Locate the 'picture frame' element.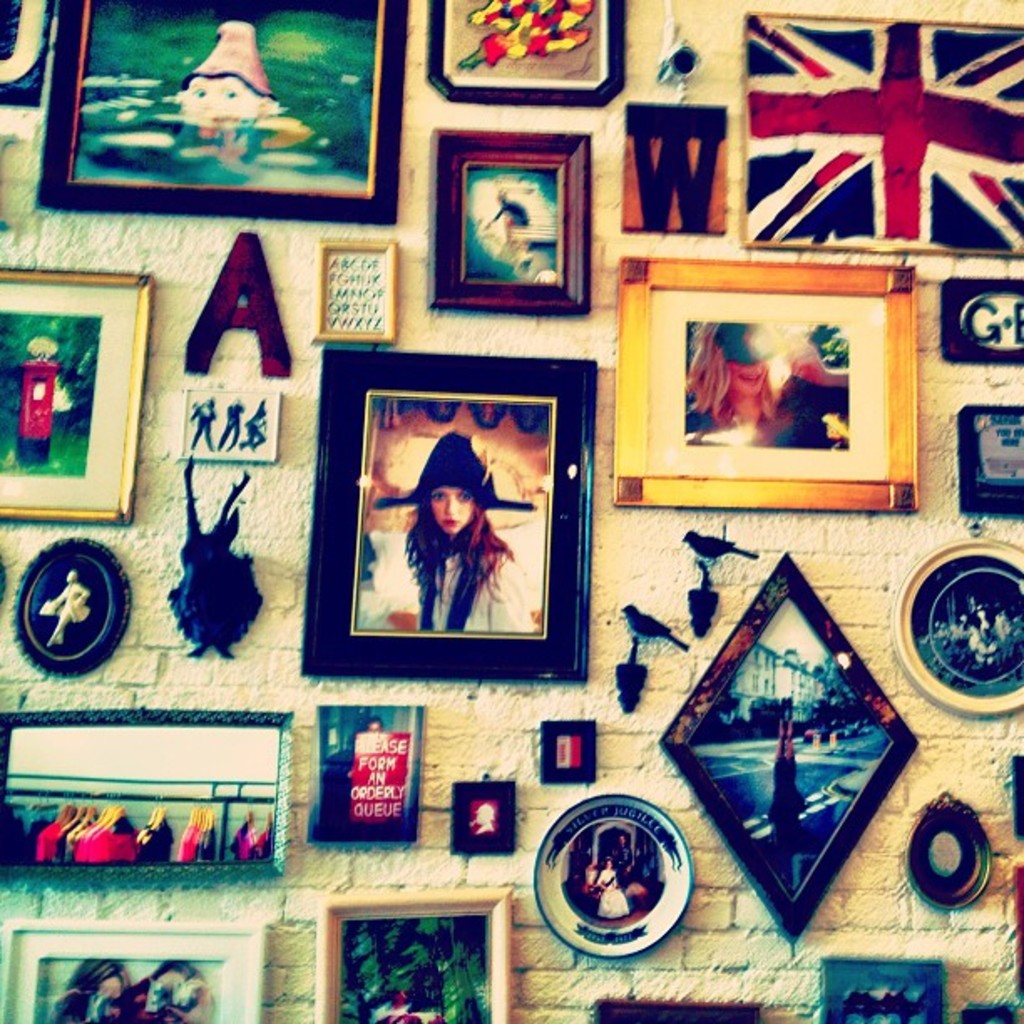
Element bbox: <region>621, 104, 735, 244</region>.
